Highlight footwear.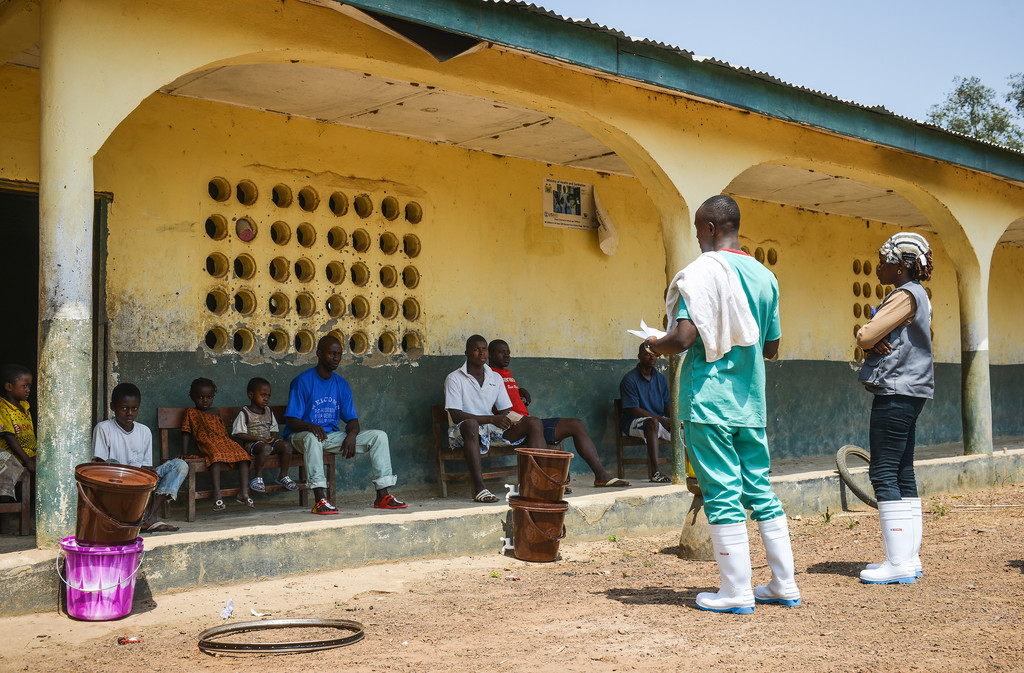
Highlighted region: BBox(871, 496, 922, 579).
